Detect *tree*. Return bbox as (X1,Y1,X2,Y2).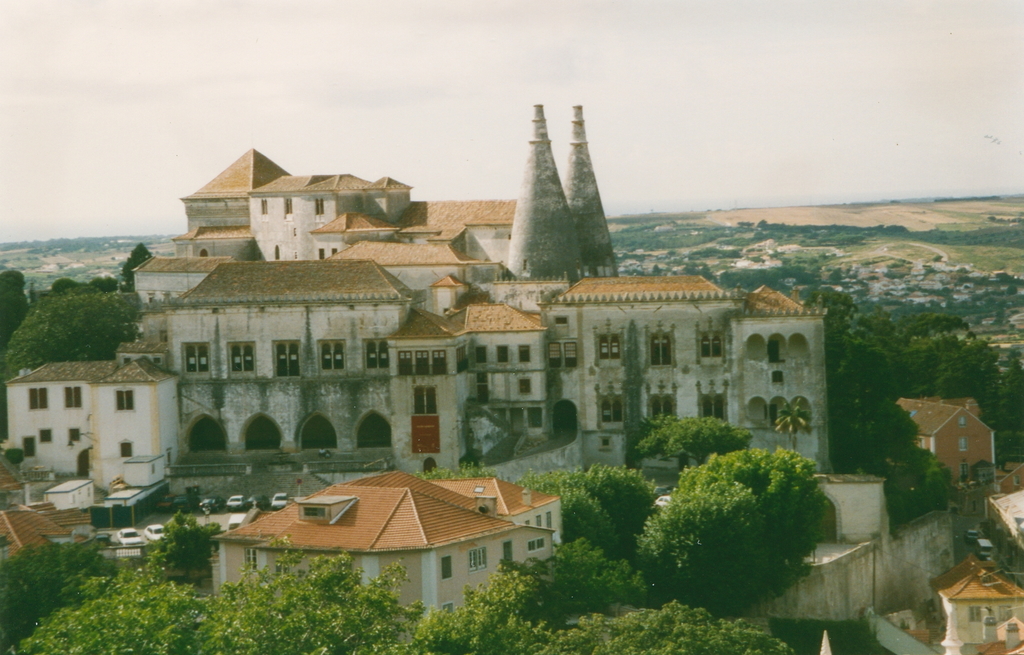
(831,328,893,454).
